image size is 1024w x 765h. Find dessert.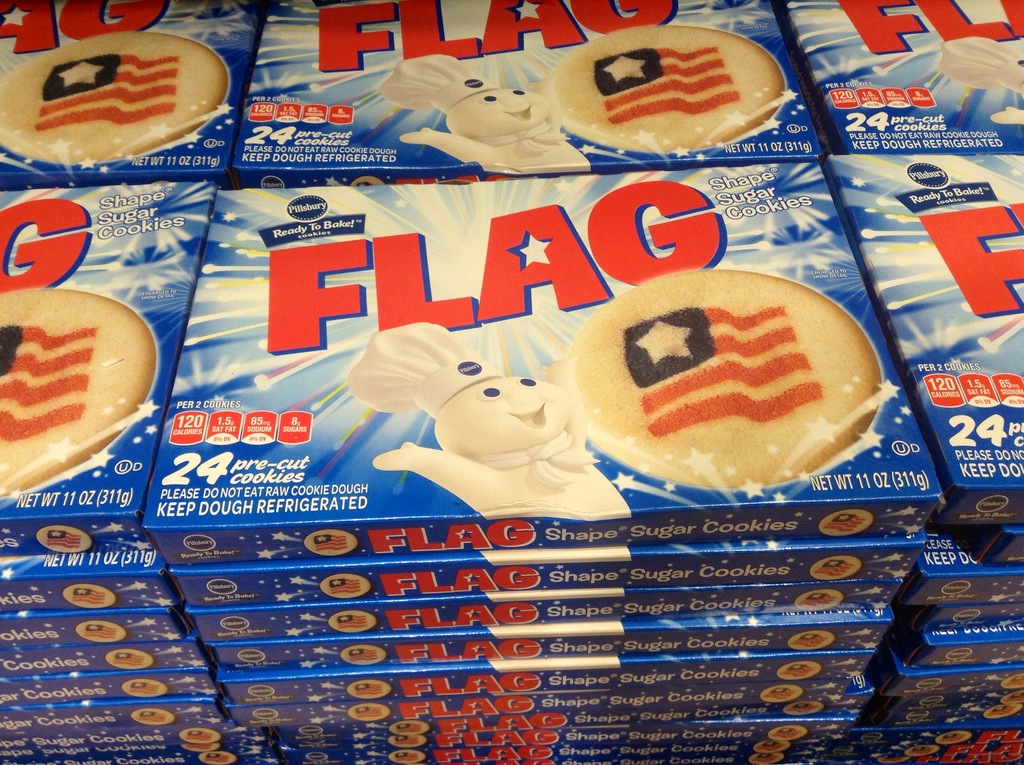
540/19/804/160.
